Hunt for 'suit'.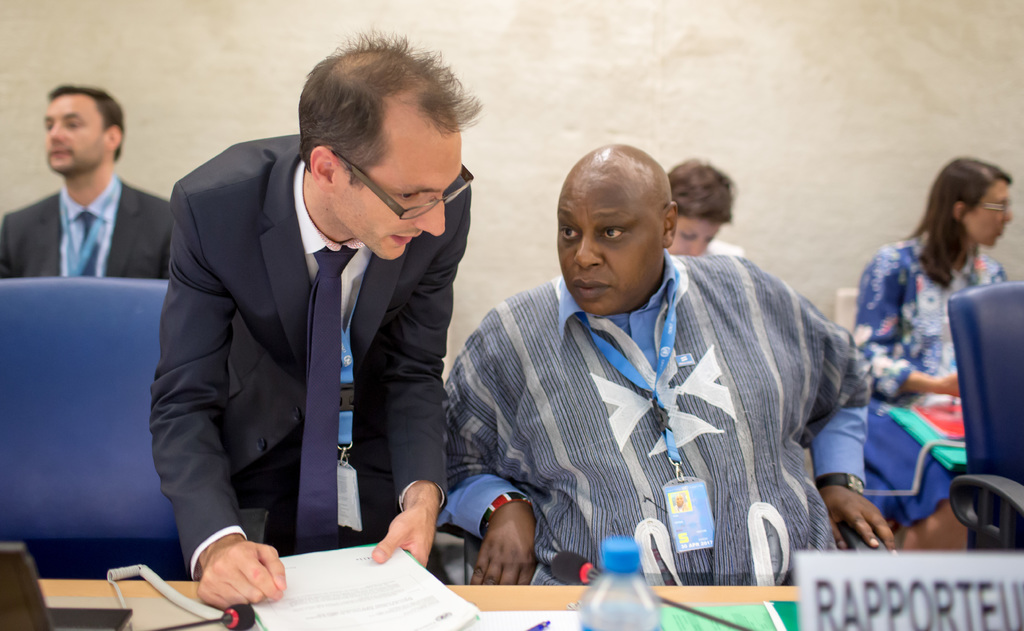
Hunted down at detection(0, 170, 167, 282).
